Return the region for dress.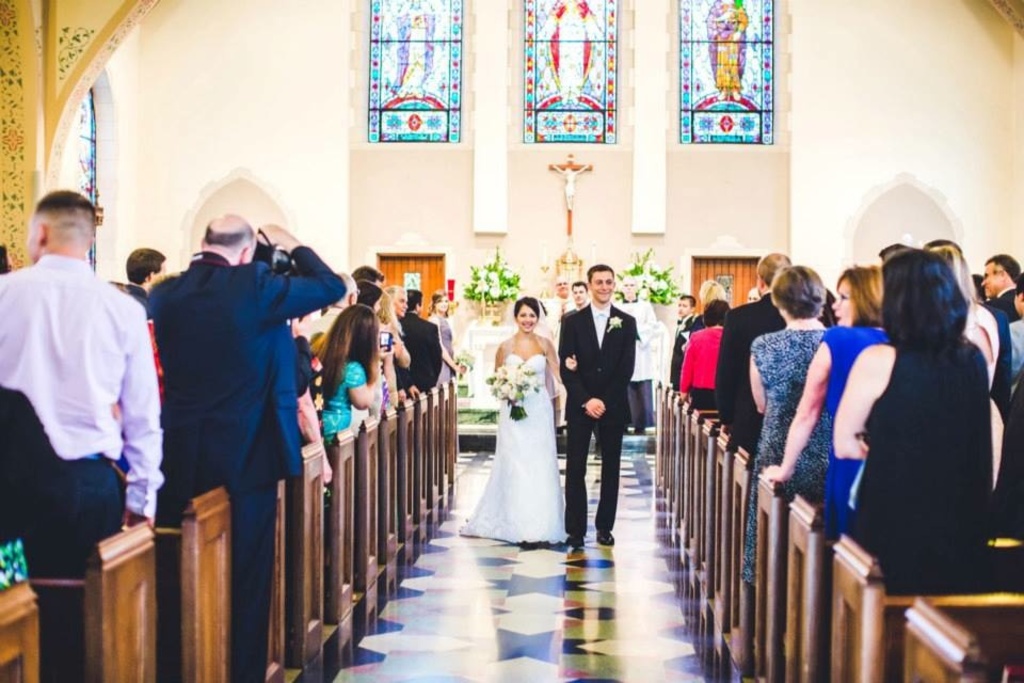
846,348,993,592.
